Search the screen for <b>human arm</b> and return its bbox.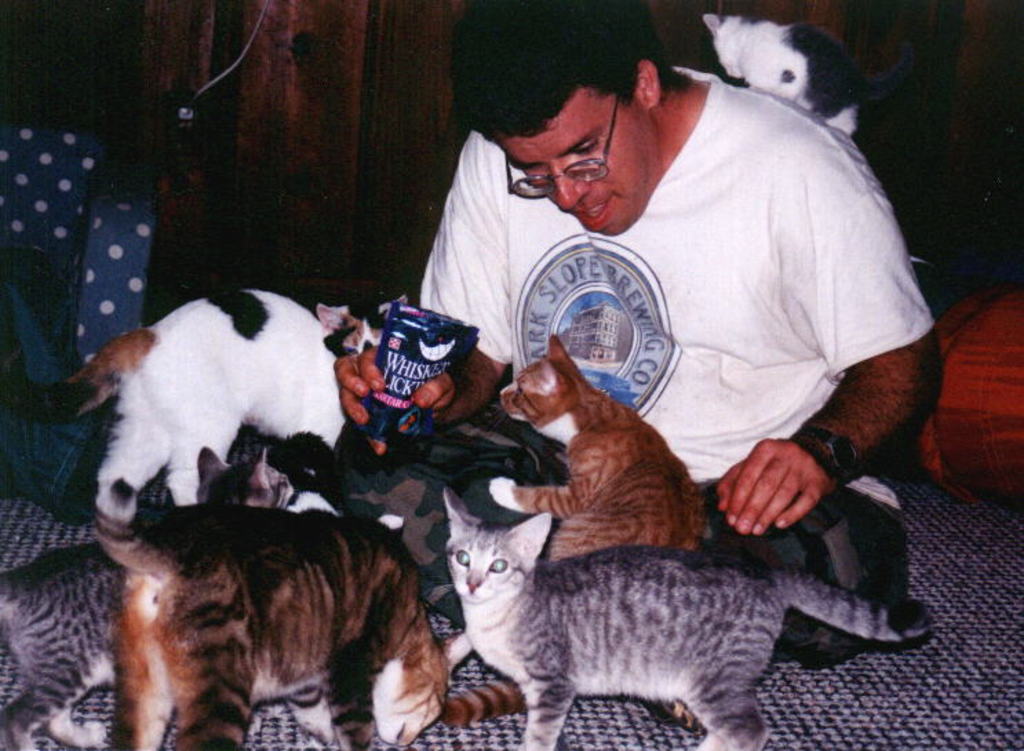
Found: <bbox>334, 124, 511, 459</bbox>.
